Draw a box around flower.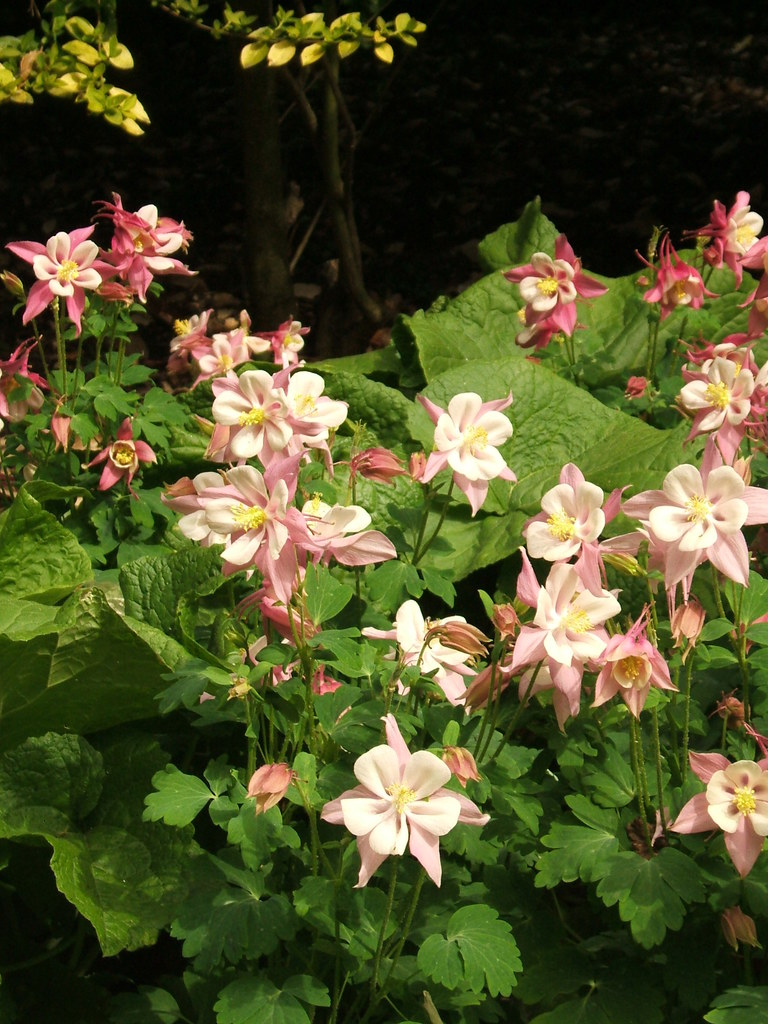
[633,227,723,319].
